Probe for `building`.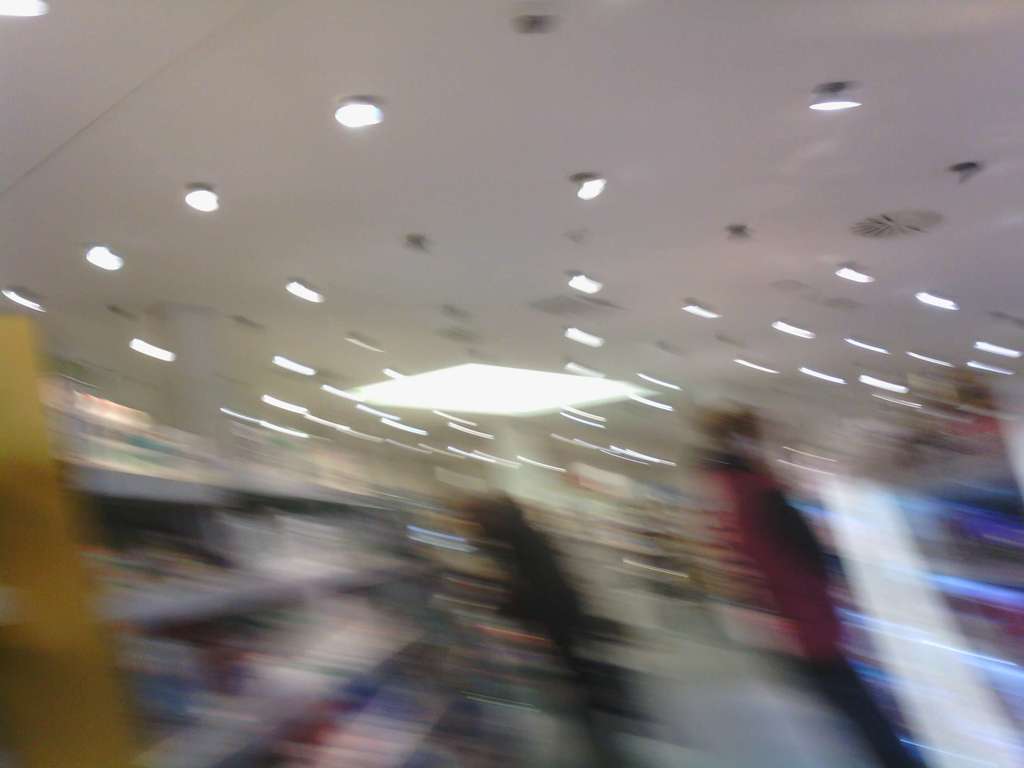
Probe result: (left=0, top=1, right=1020, bottom=767).
